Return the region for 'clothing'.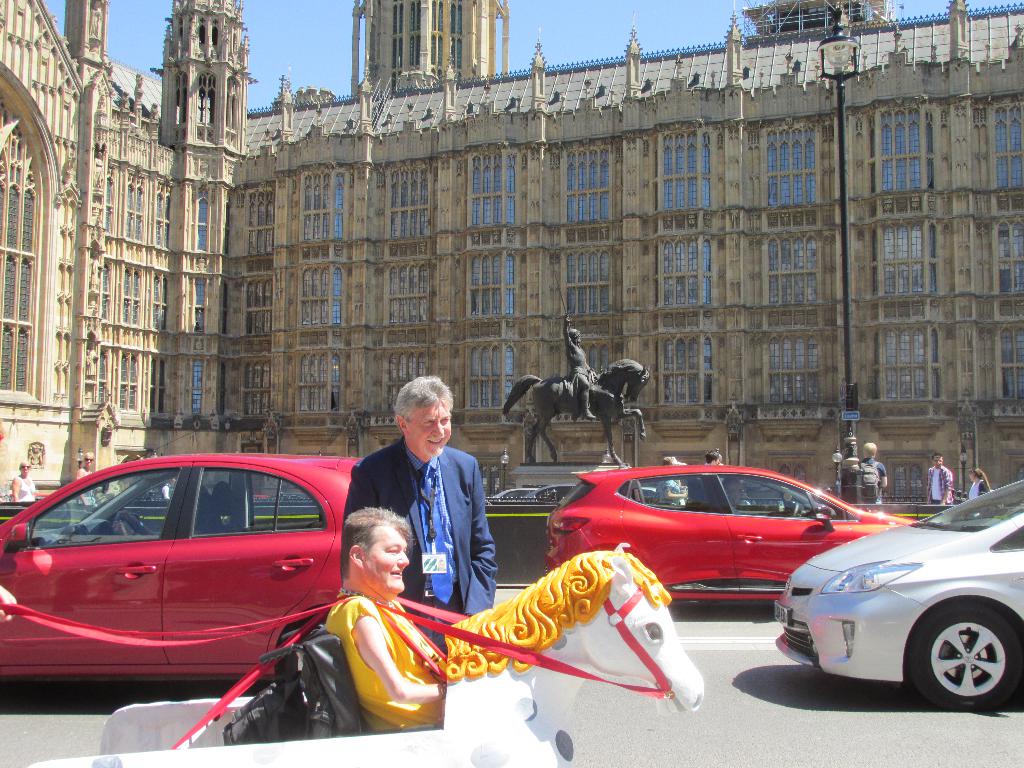
<box>78,479,108,506</box>.
